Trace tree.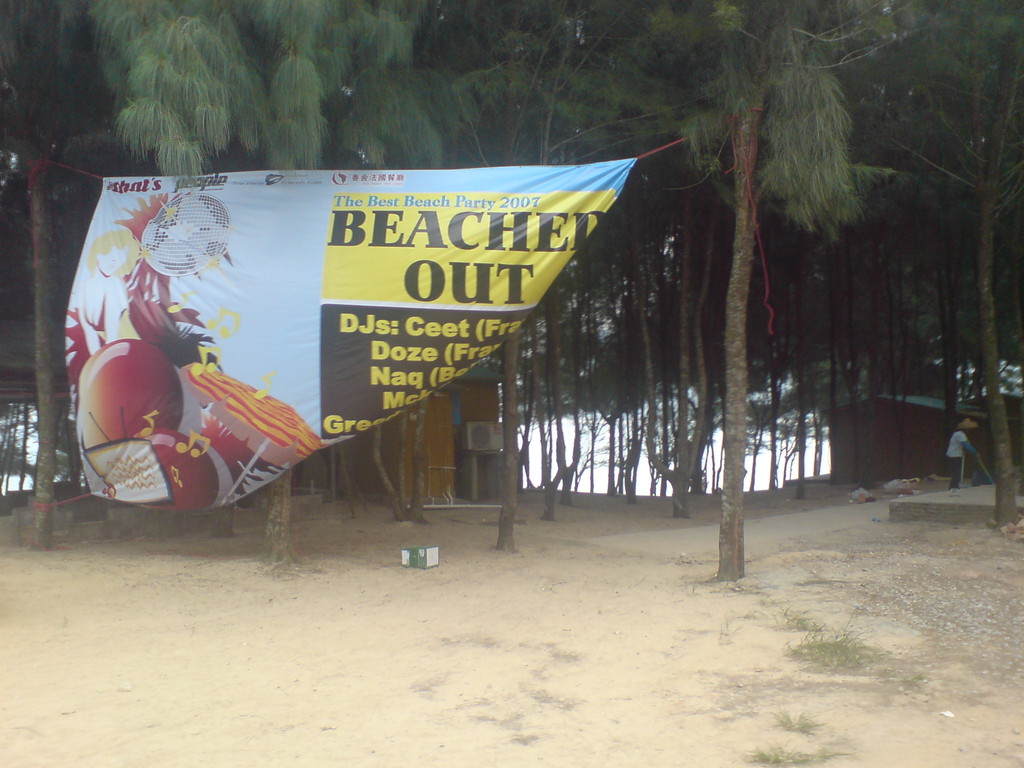
Traced to pyautogui.locateOnScreen(0, 0, 223, 549).
